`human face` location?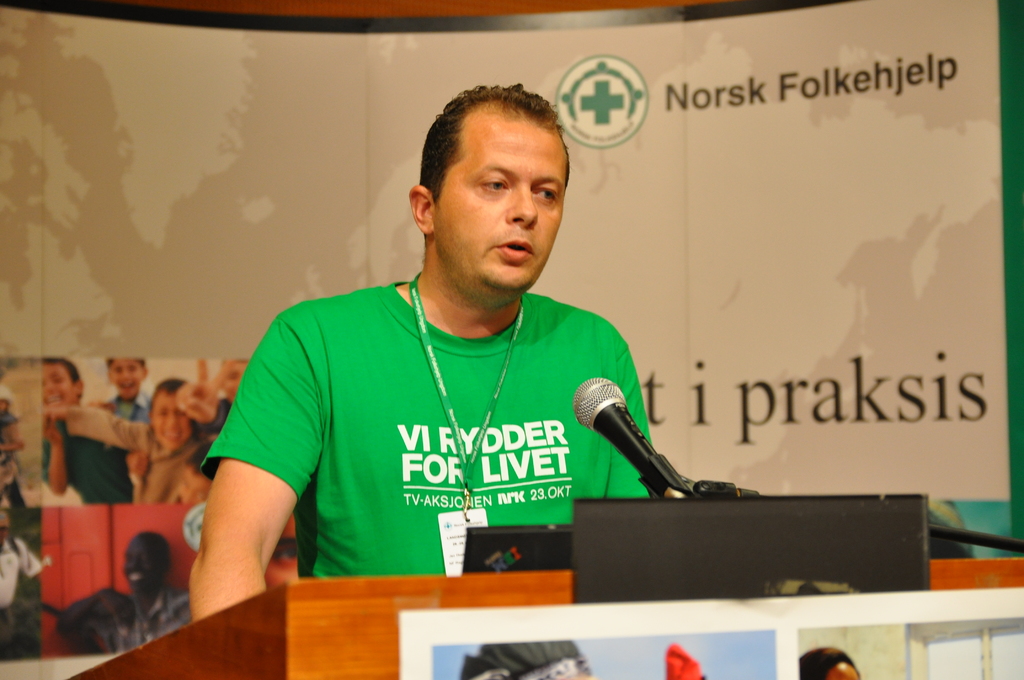
[42, 365, 77, 407]
